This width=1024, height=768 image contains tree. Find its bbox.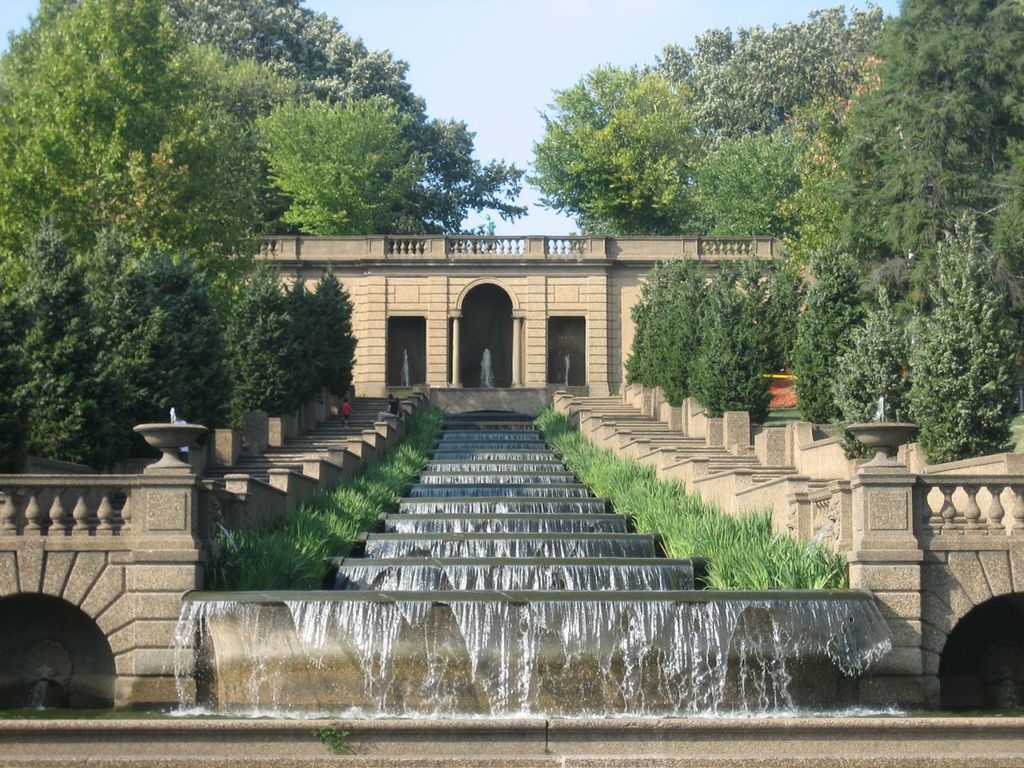
locate(311, 271, 355, 407).
